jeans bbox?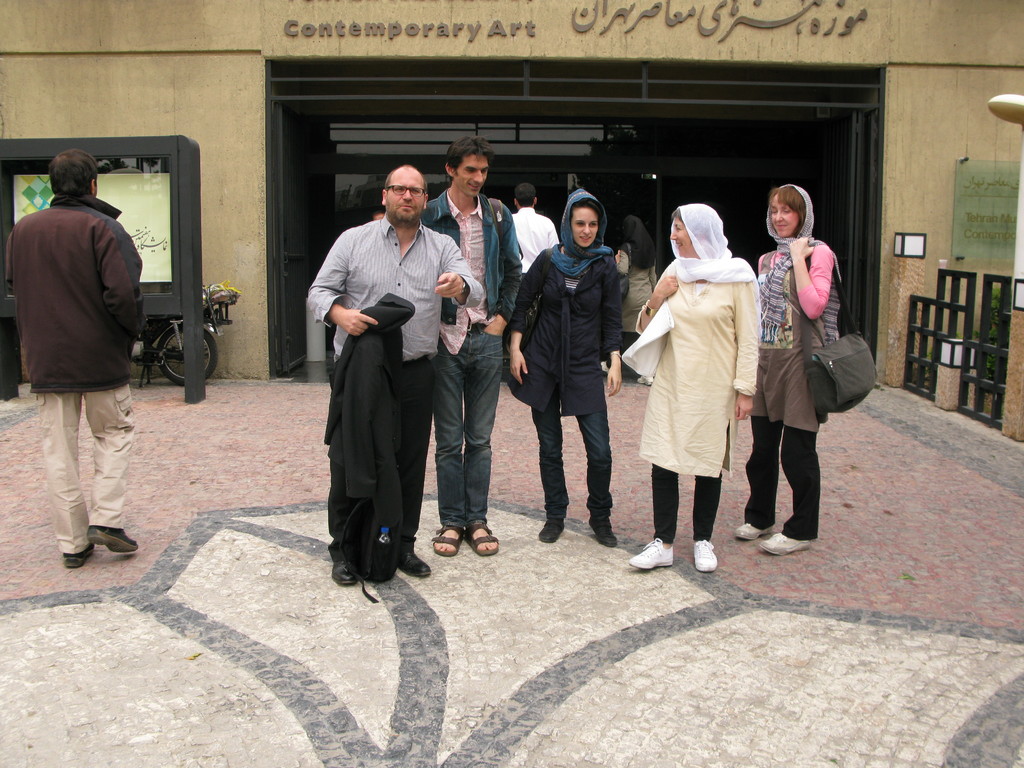
bbox=(530, 410, 614, 520)
